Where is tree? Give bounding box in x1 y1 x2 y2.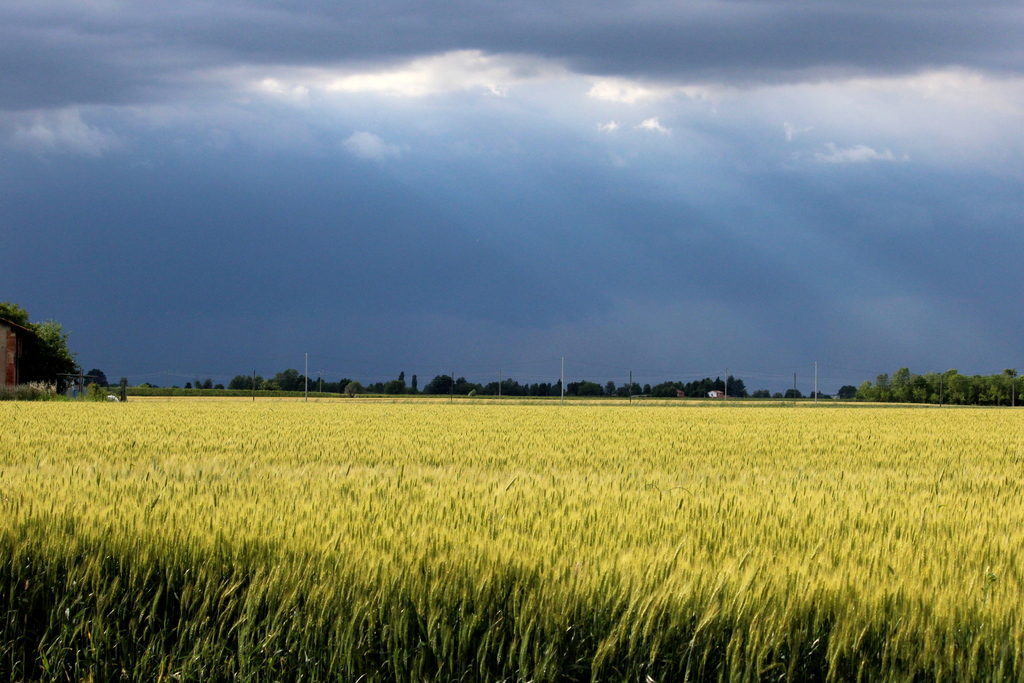
0 292 38 331.
